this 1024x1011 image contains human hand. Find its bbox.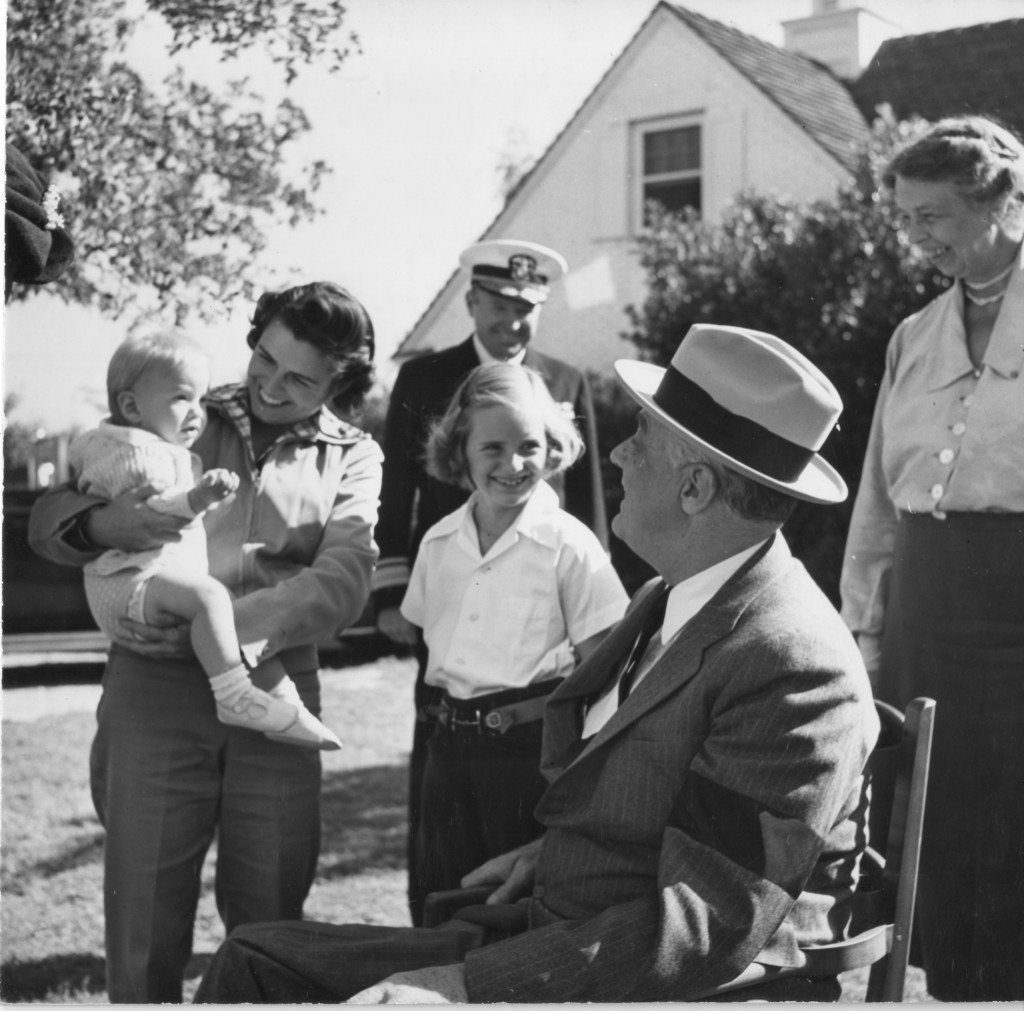
{"x1": 864, "y1": 667, "x2": 881, "y2": 693}.
